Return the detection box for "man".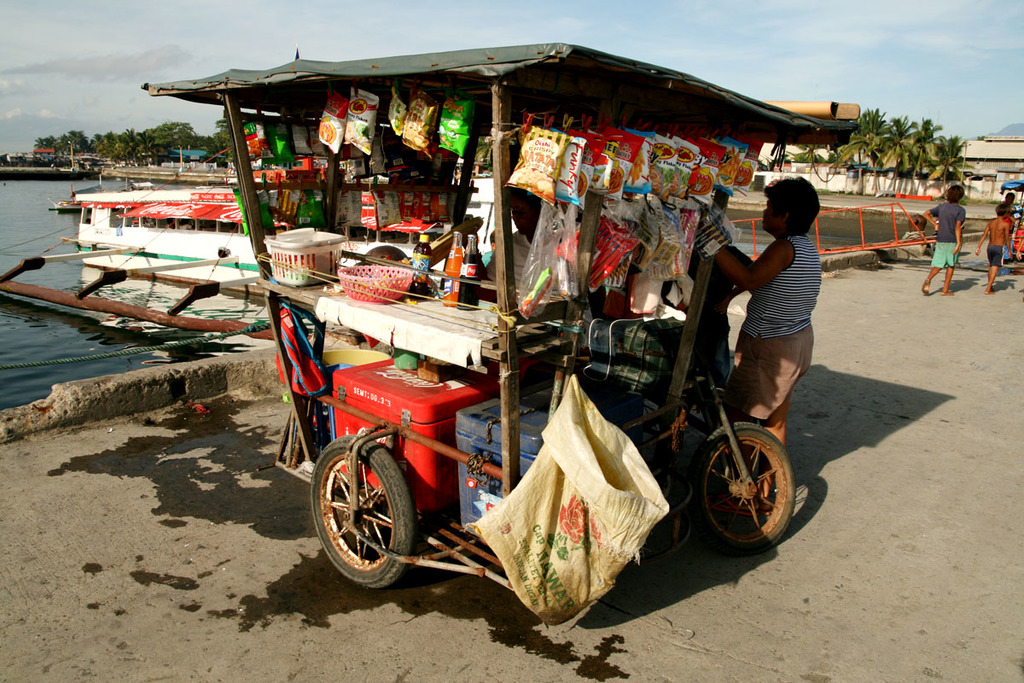
922/185/963/294.
